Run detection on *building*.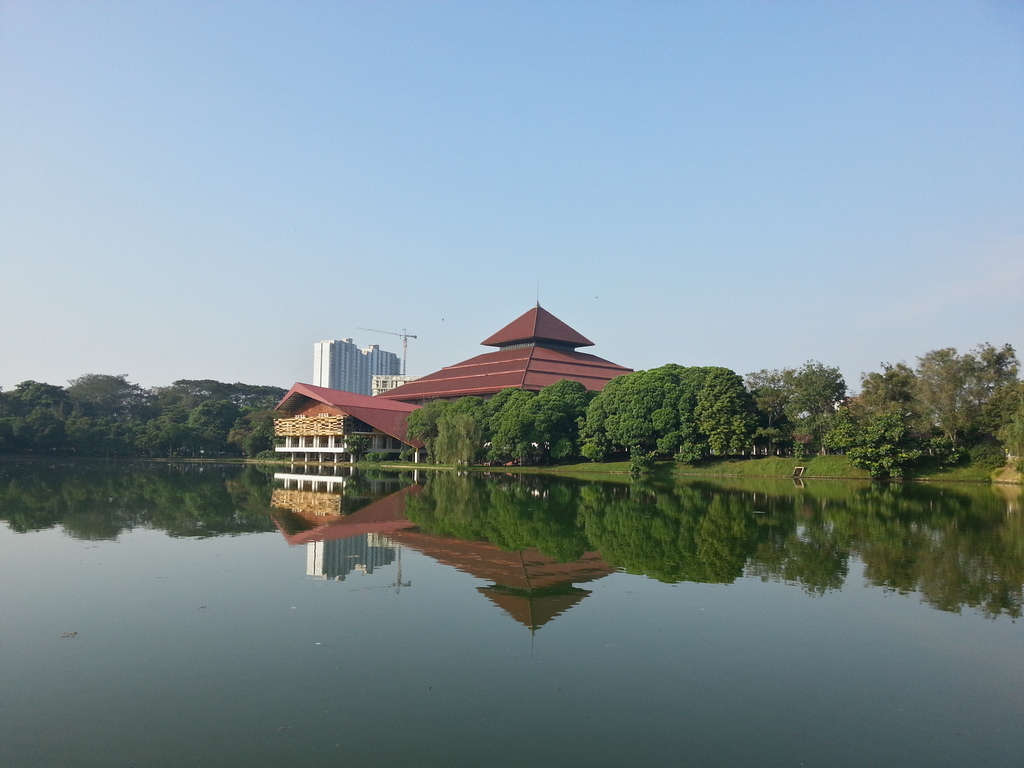
Result: {"left": 271, "top": 282, "right": 637, "bottom": 462}.
